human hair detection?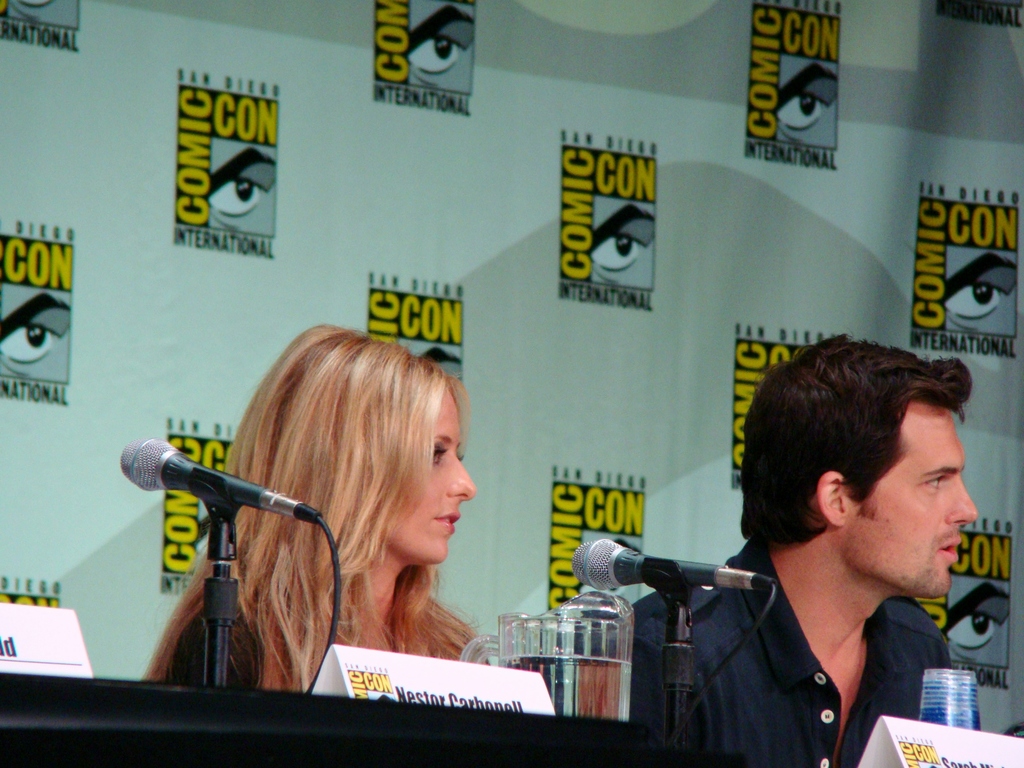
(117, 349, 476, 664)
